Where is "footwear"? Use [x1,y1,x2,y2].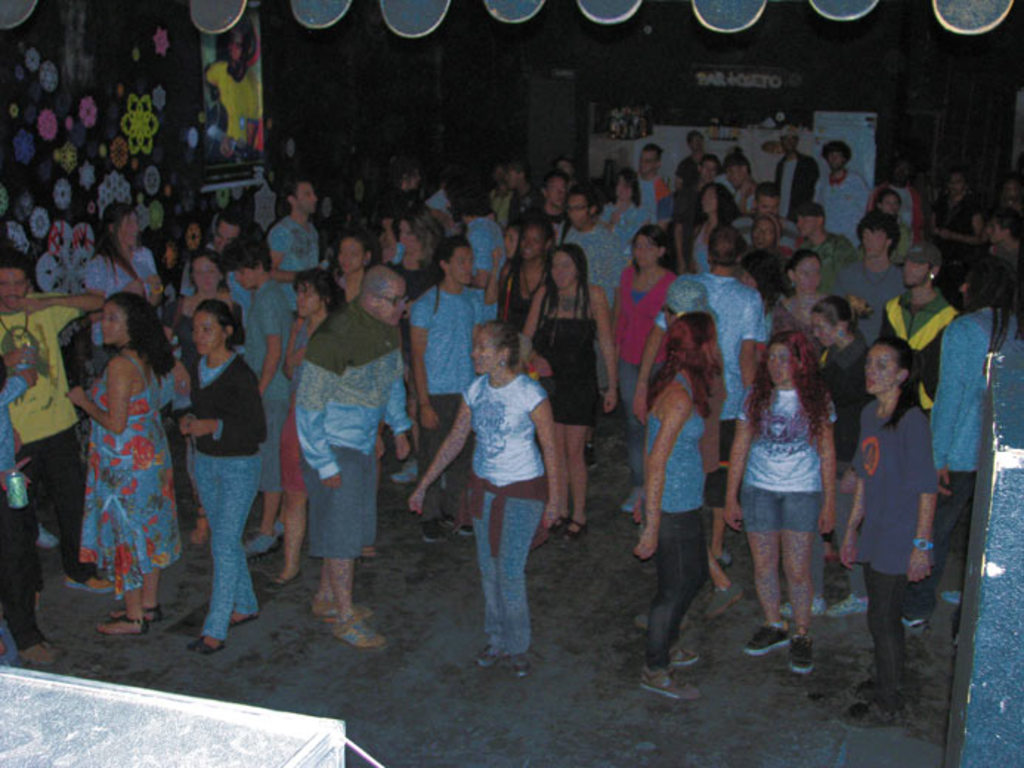
[829,589,867,610].
